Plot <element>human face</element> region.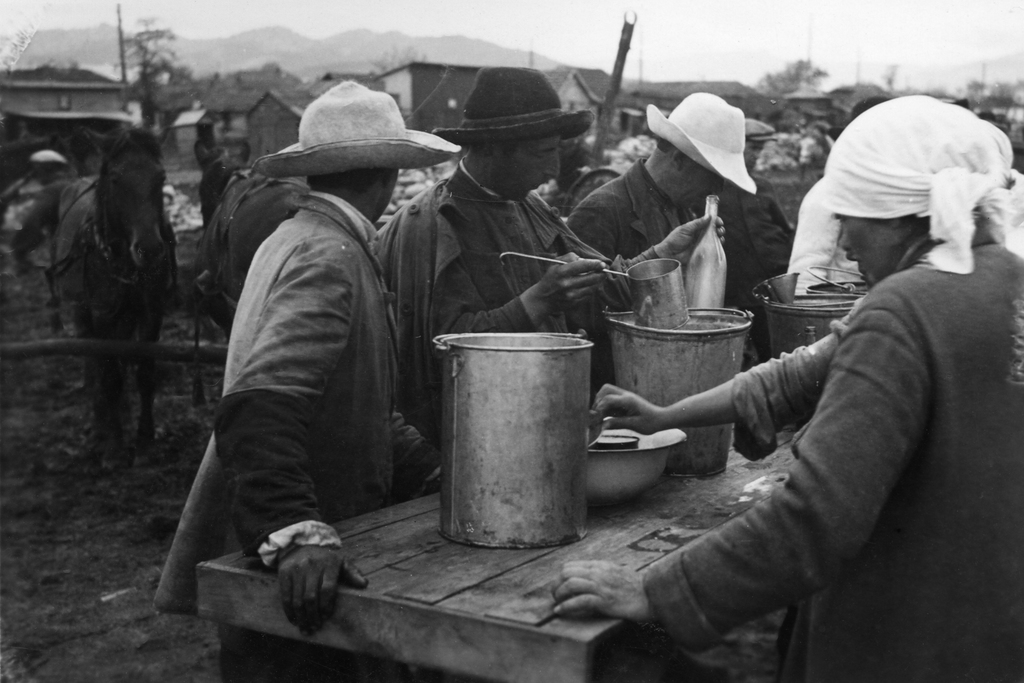
Plotted at <box>496,131,562,201</box>.
